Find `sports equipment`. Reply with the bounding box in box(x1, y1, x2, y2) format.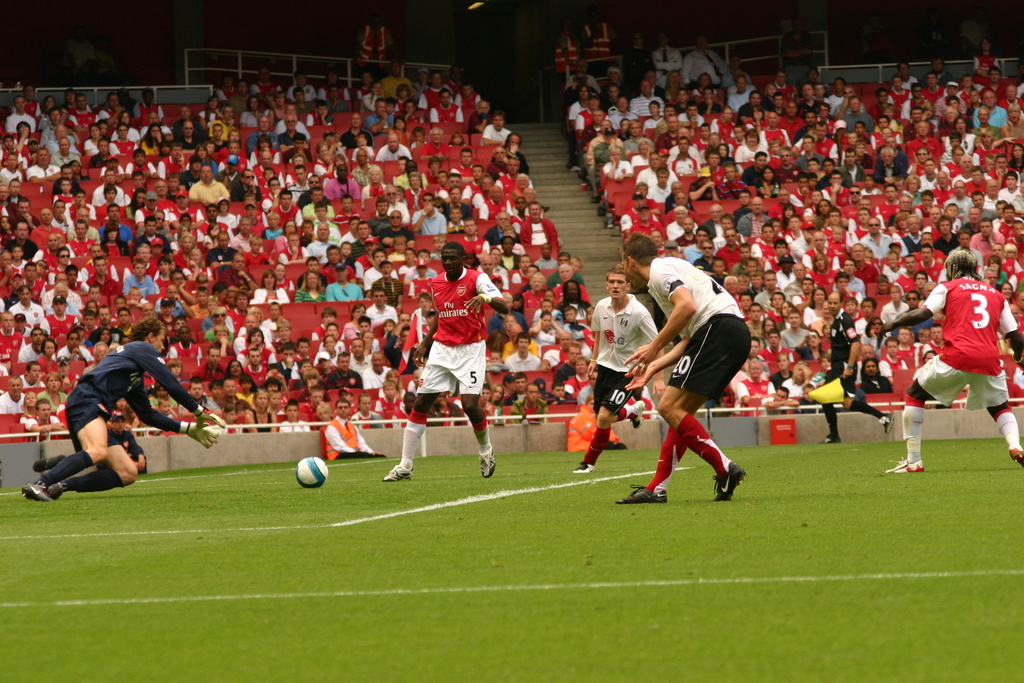
box(716, 461, 746, 500).
